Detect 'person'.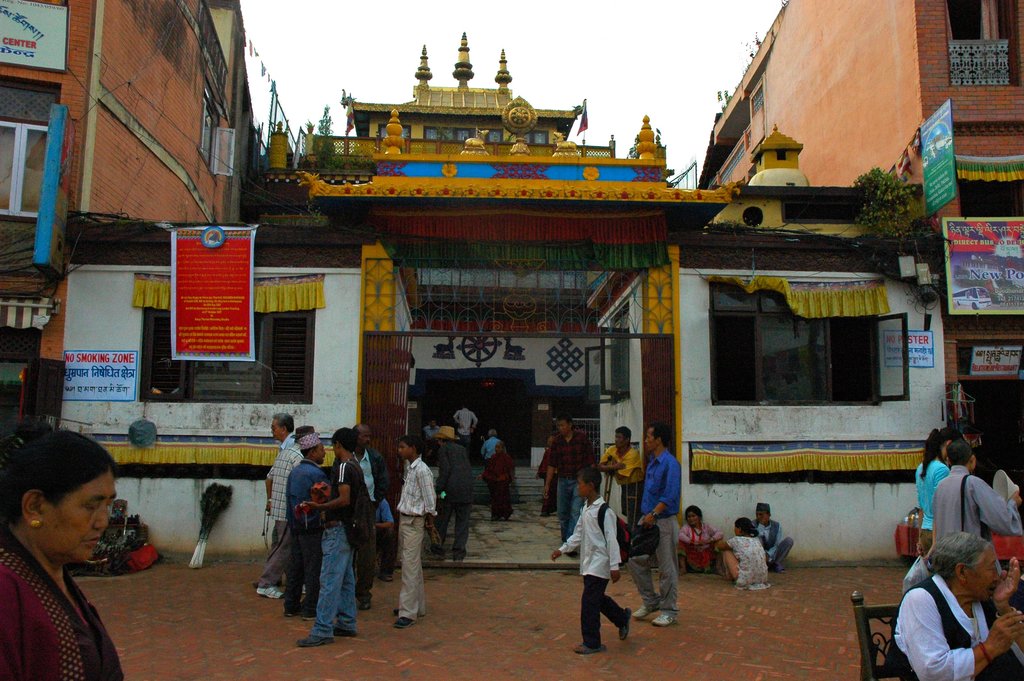
Detected at x1=285, y1=431, x2=331, y2=619.
